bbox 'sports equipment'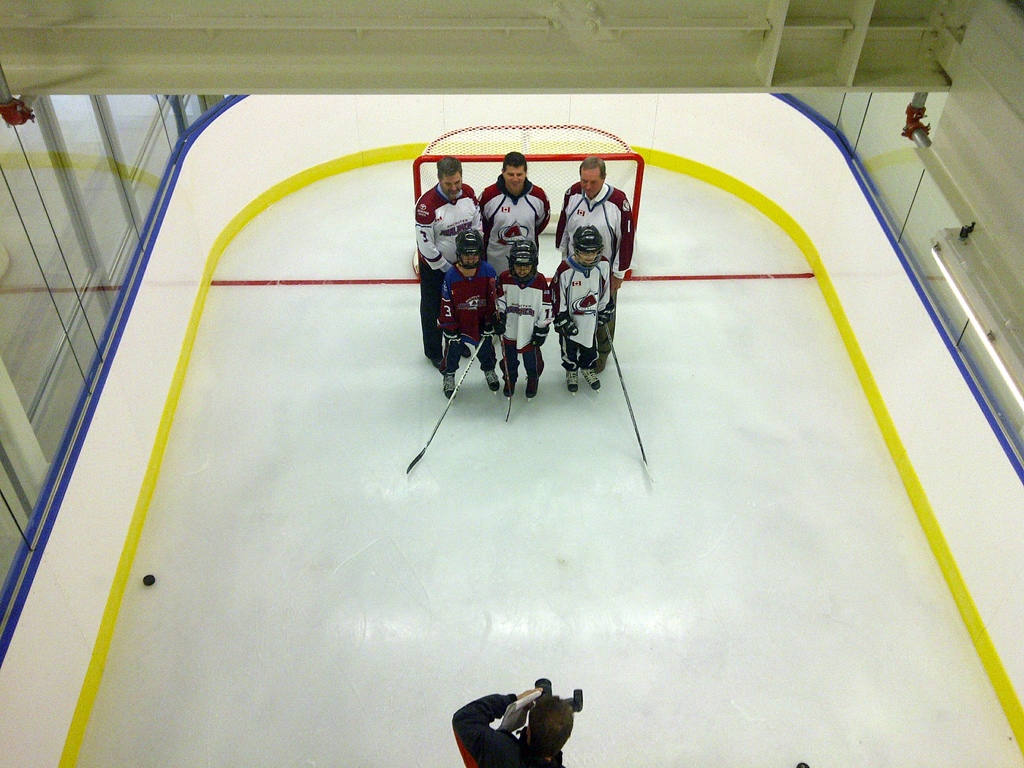
box(458, 227, 483, 264)
